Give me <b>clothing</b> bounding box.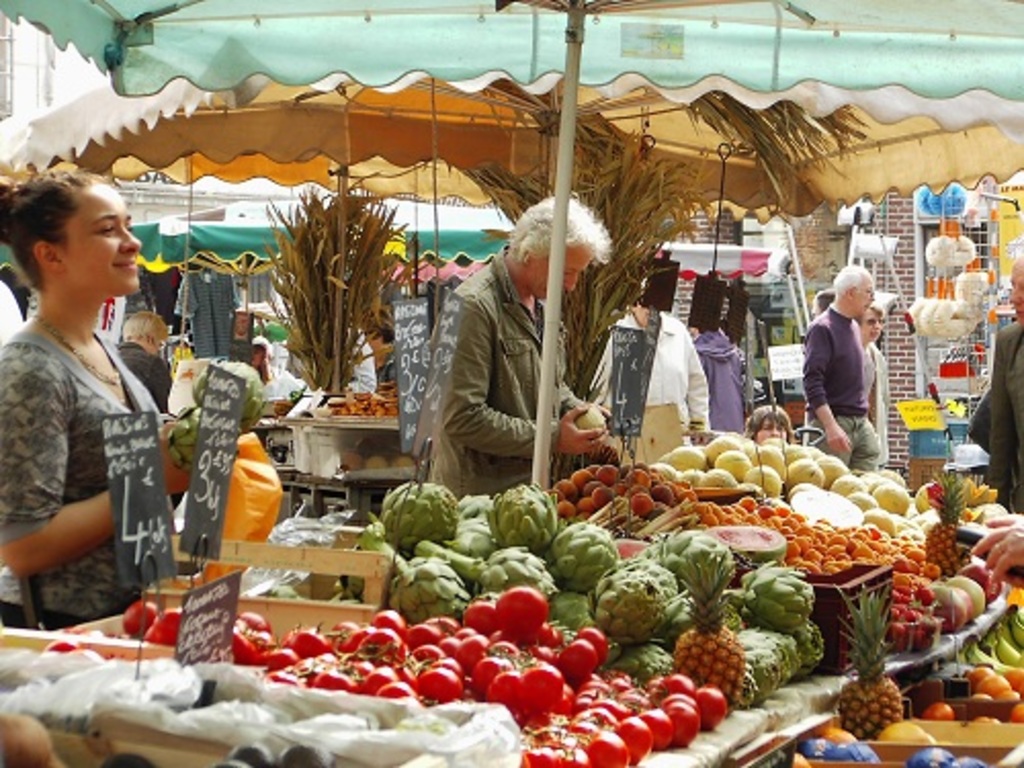
box(707, 305, 762, 453).
